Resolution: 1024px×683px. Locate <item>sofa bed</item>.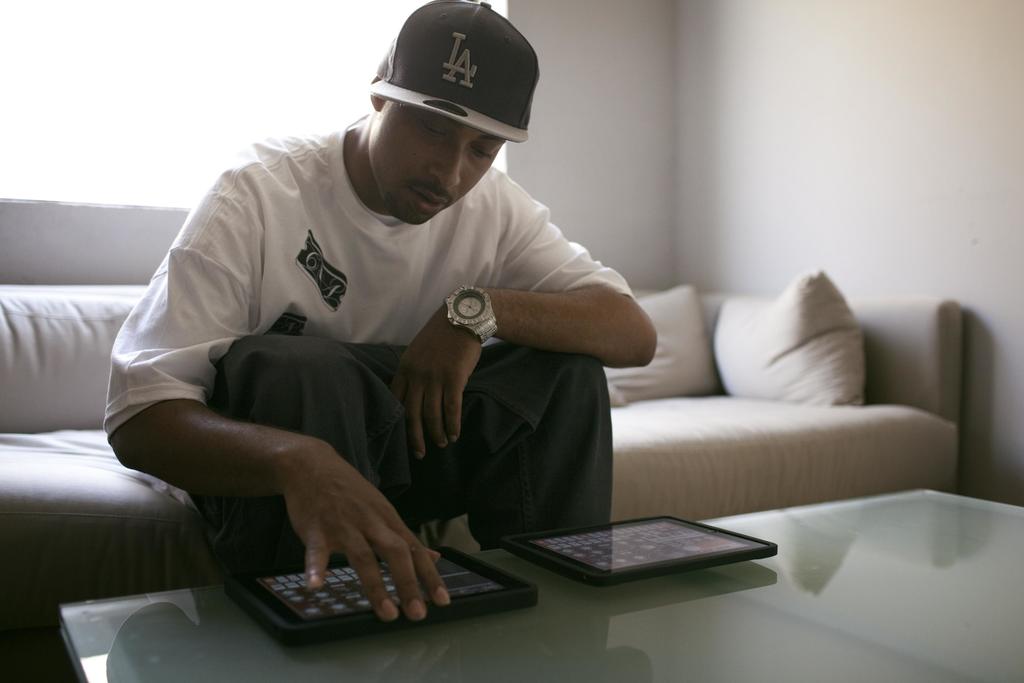
bbox(0, 277, 970, 659).
